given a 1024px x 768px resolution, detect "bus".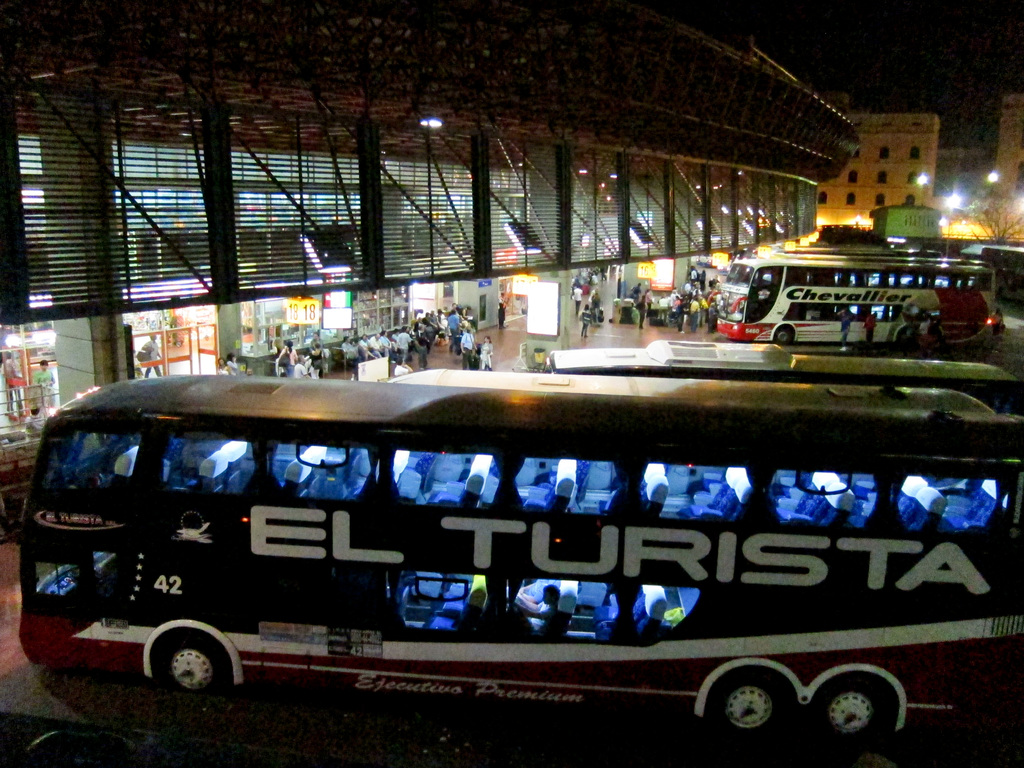
region(385, 378, 998, 415).
